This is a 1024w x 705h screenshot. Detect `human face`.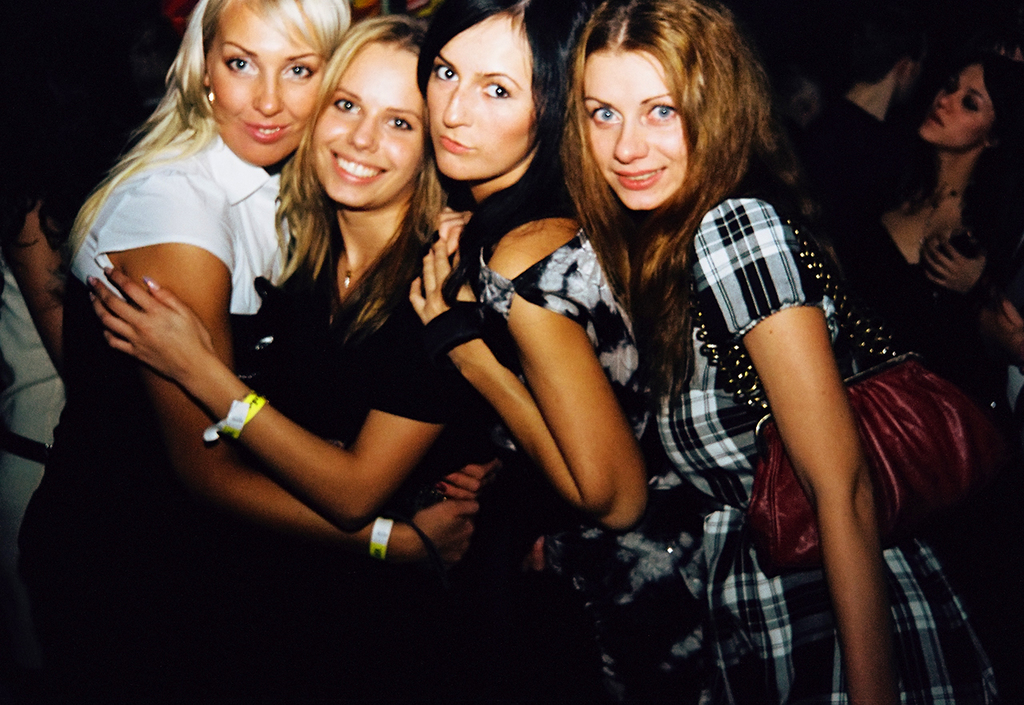
Rect(306, 40, 427, 214).
